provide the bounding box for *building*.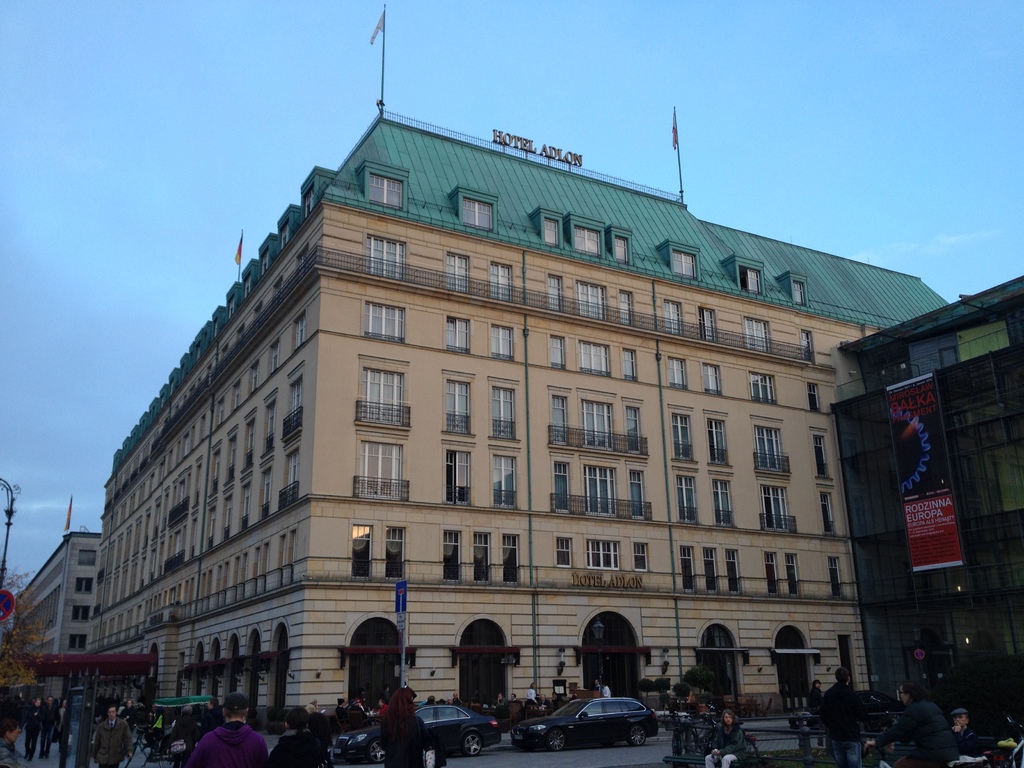
x1=4 y1=528 x2=104 y2=657.
